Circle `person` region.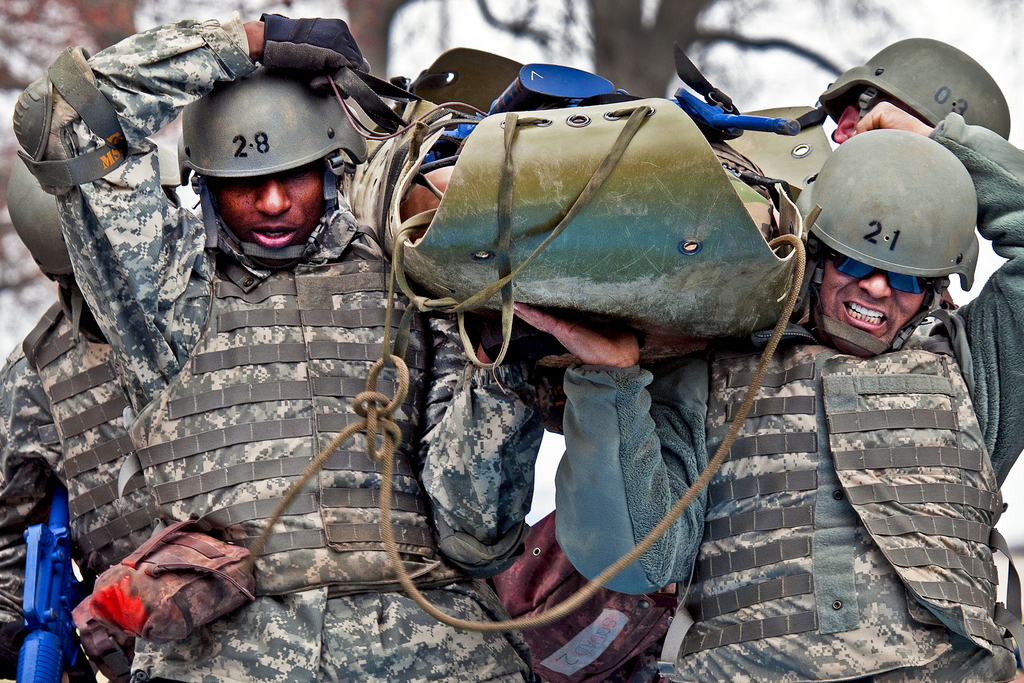
Region: region(504, 89, 1023, 682).
